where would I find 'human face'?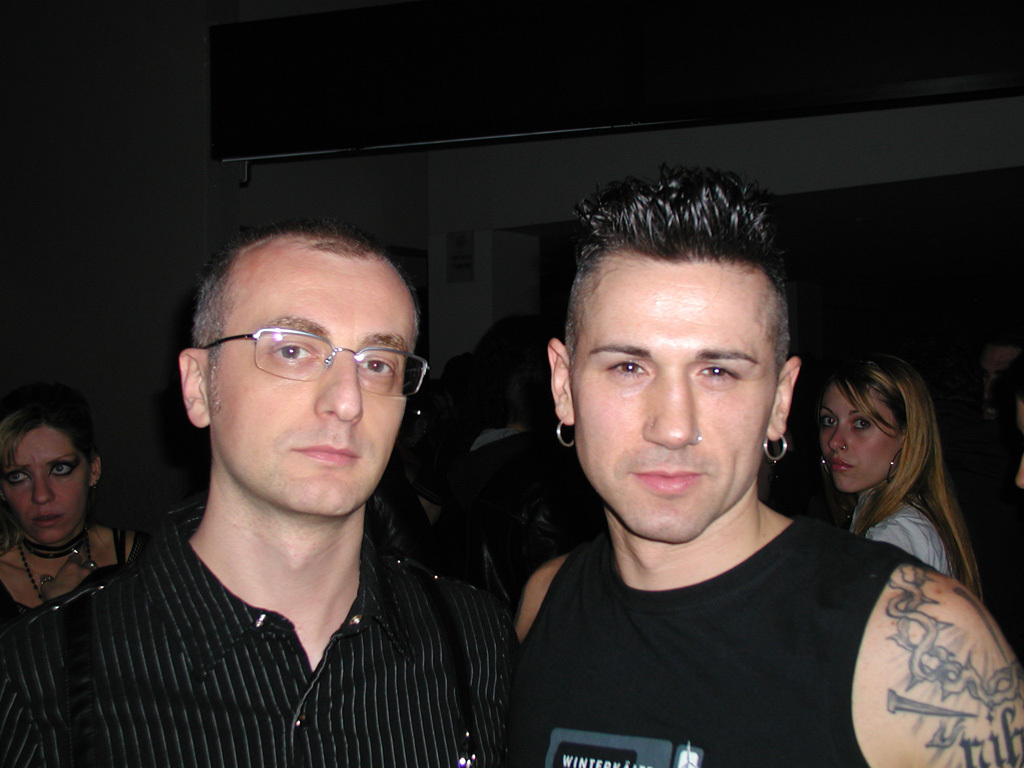
At 208, 252, 412, 517.
